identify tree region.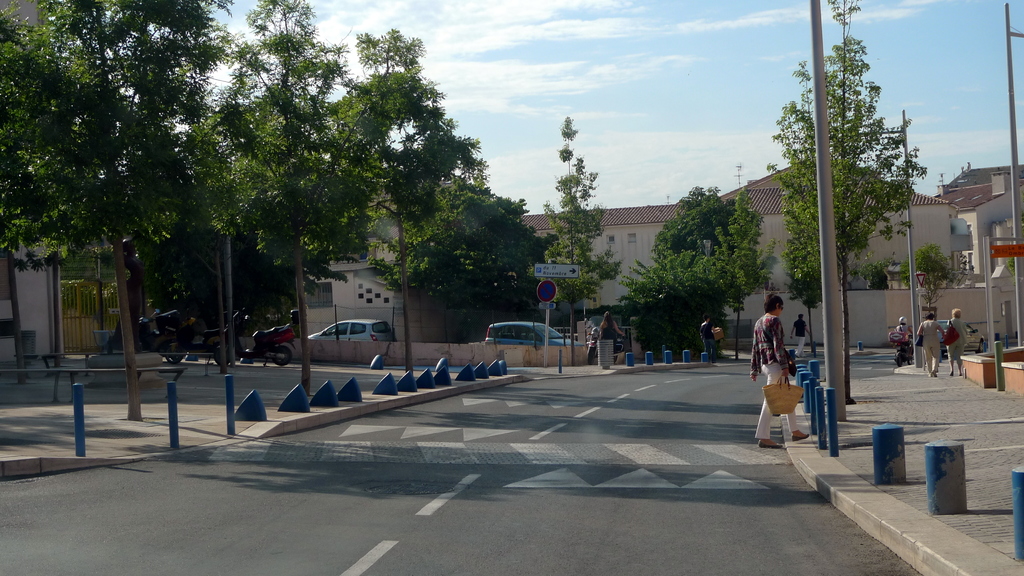
Region: crop(314, 18, 497, 377).
